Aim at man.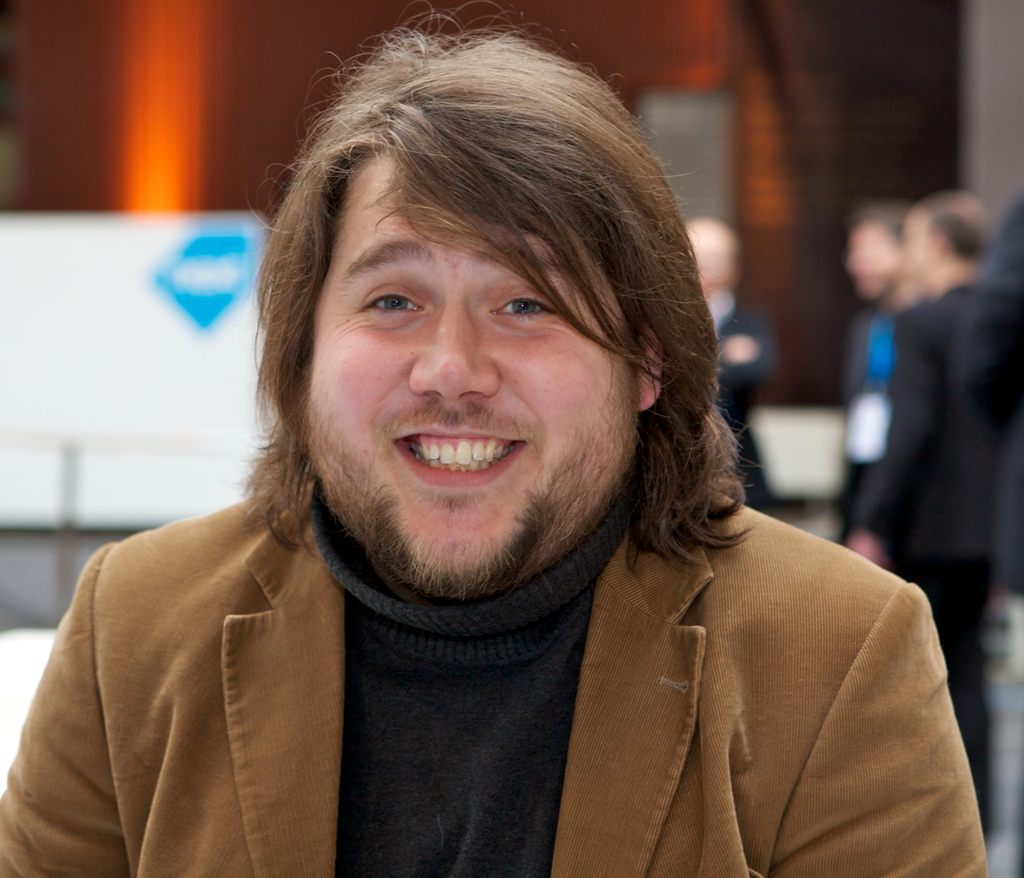
Aimed at (left=845, top=189, right=1017, bottom=814).
